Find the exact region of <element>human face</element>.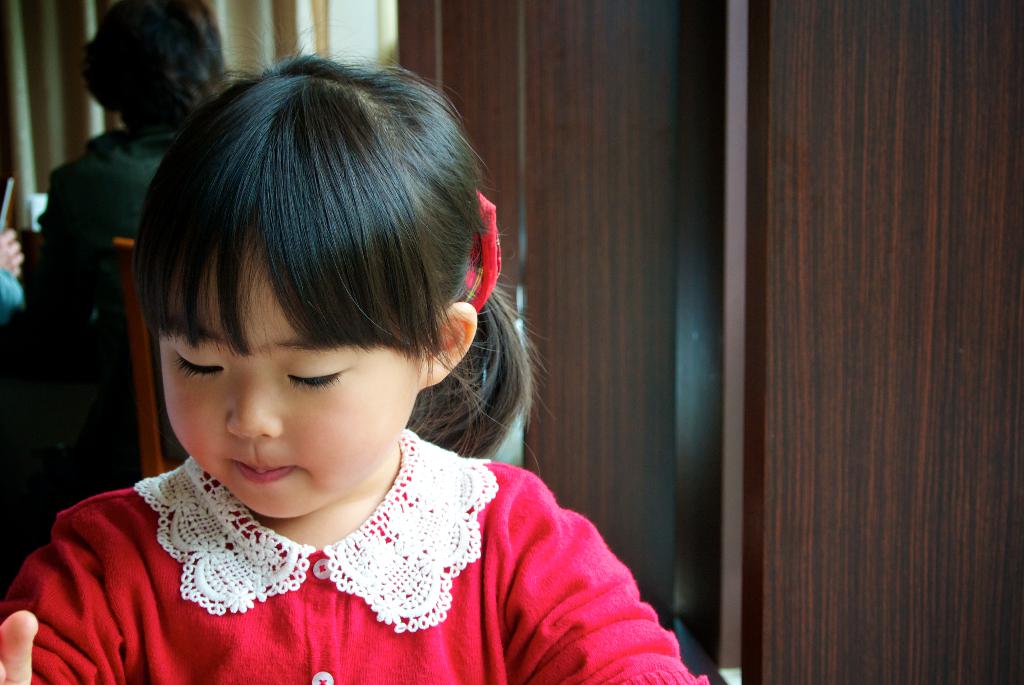
Exact region: bbox=(162, 245, 415, 528).
